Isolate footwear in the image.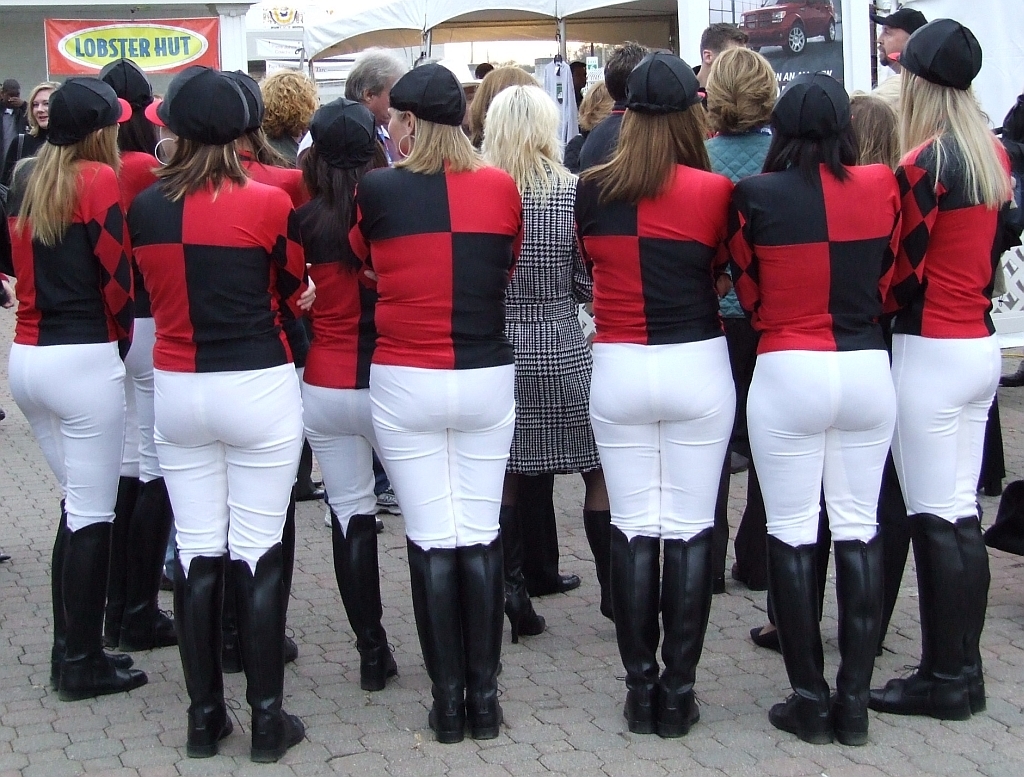
Isolated region: box(226, 542, 300, 764).
